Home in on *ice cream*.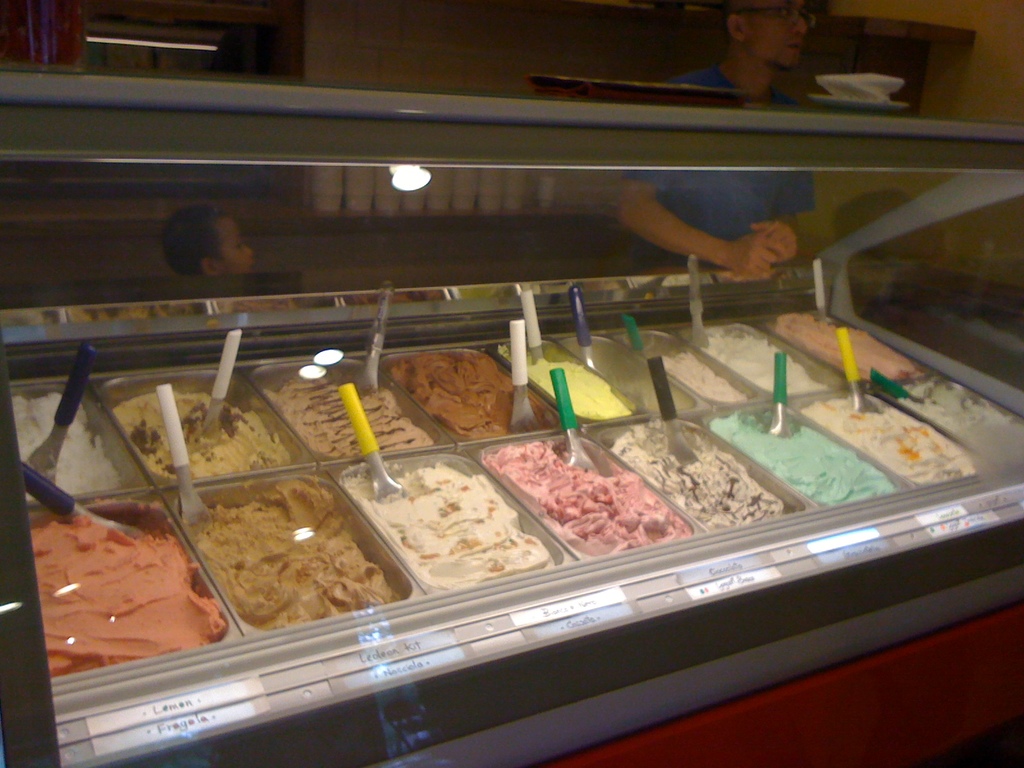
Homed in at 477:435:696:561.
